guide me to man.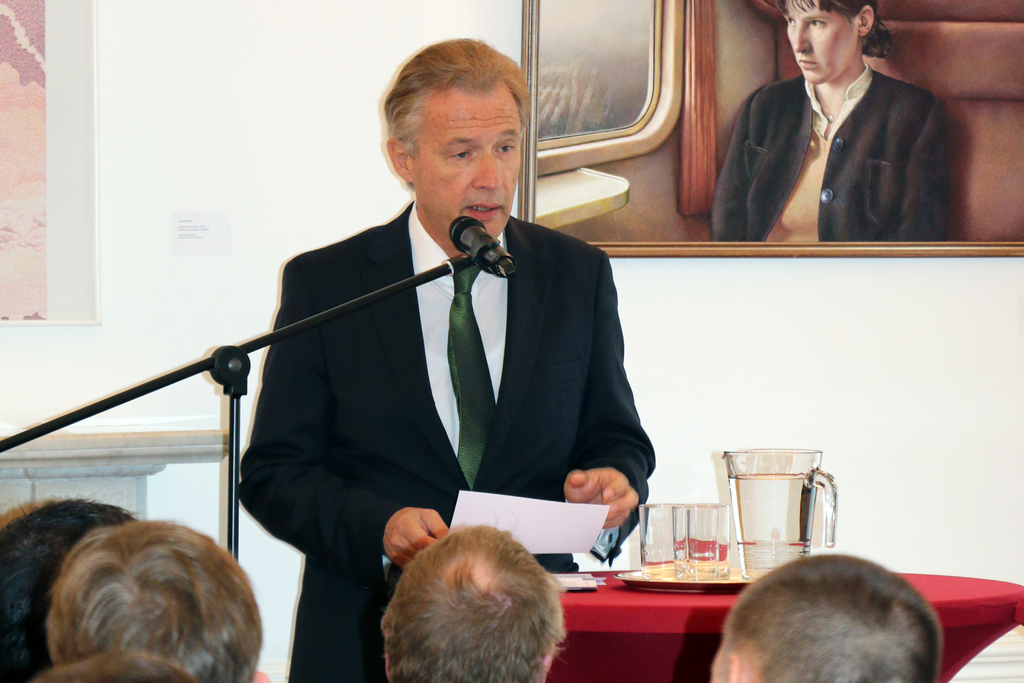
Guidance: [x1=113, y1=103, x2=658, y2=639].
